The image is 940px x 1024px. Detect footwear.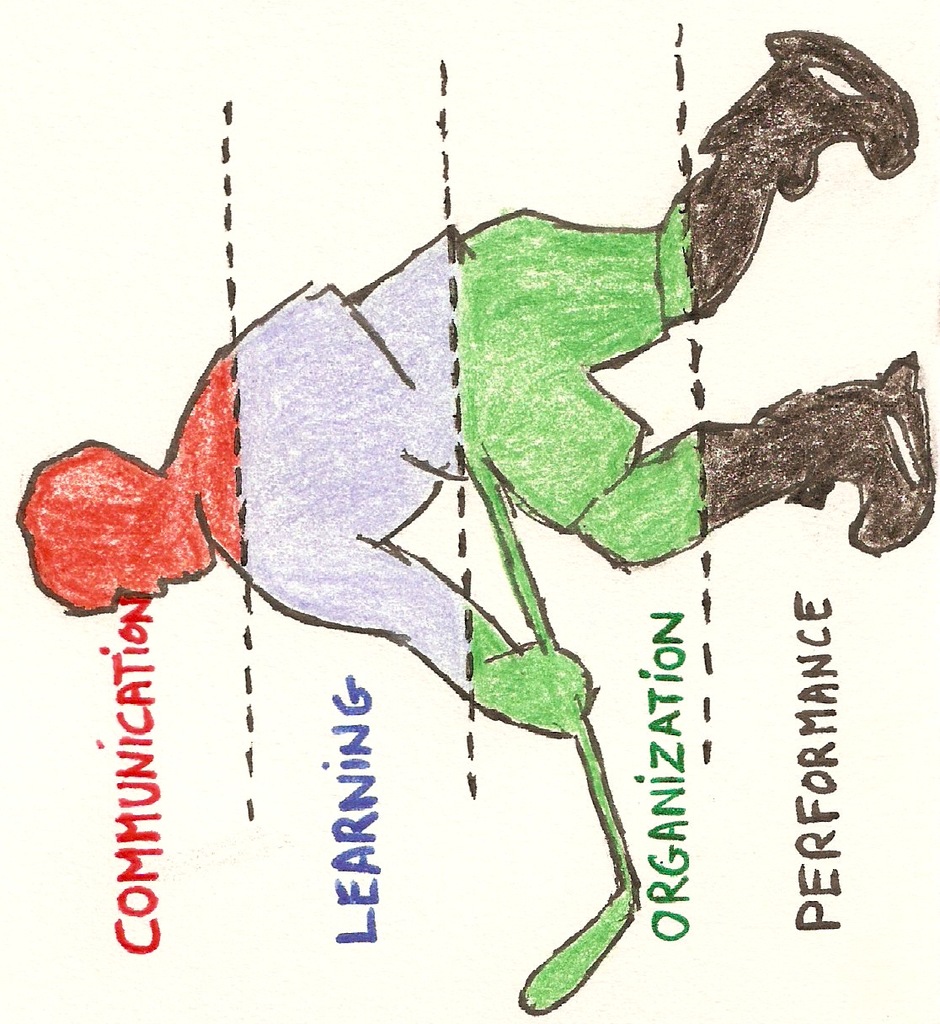
Detection: <region>696, 28, 920, 202</region>.
